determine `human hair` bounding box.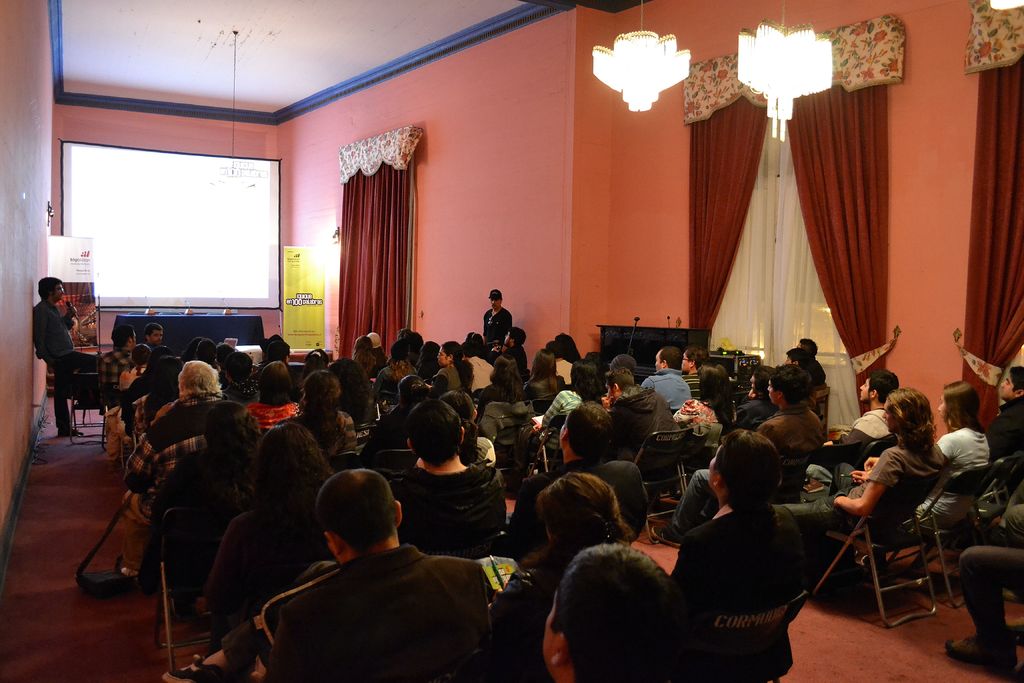
Determined: {"left": 786, "top": 348, "right": 813, "bottom": 365}.
